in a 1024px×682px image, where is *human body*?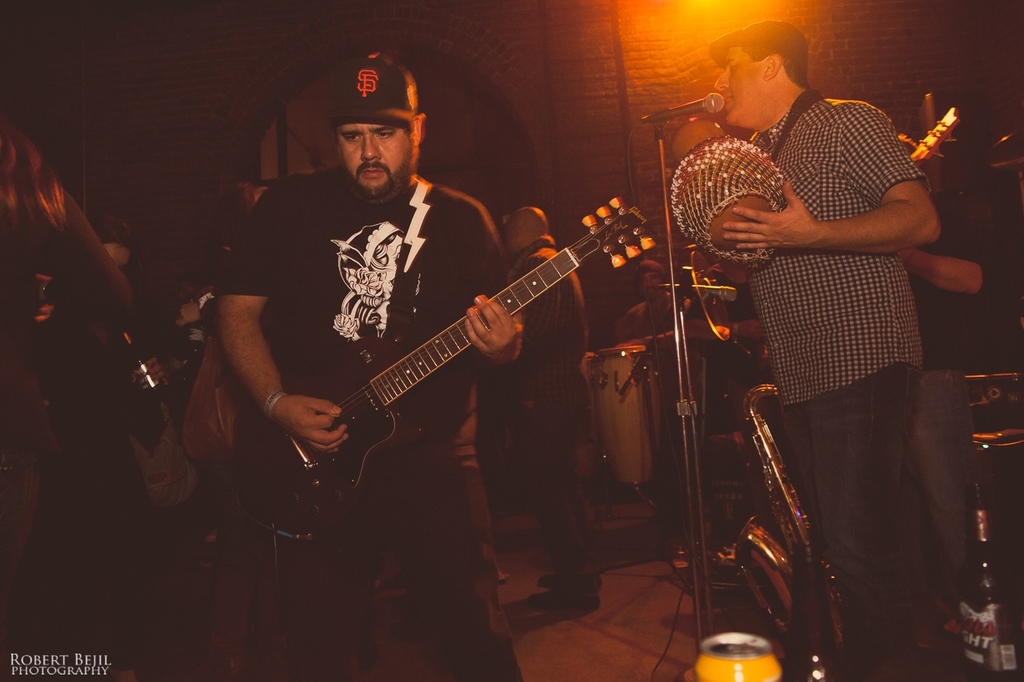
(x1=153, y1=54, x2=560, y2=679).
